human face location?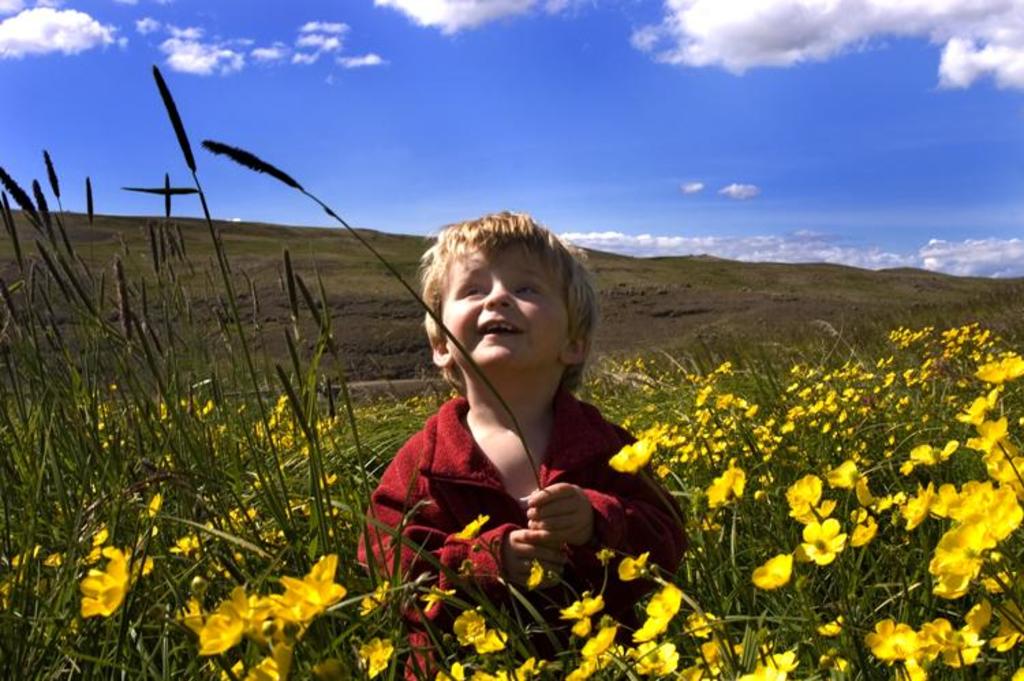
<bbox>440, 240, 563, 368</bbox>
